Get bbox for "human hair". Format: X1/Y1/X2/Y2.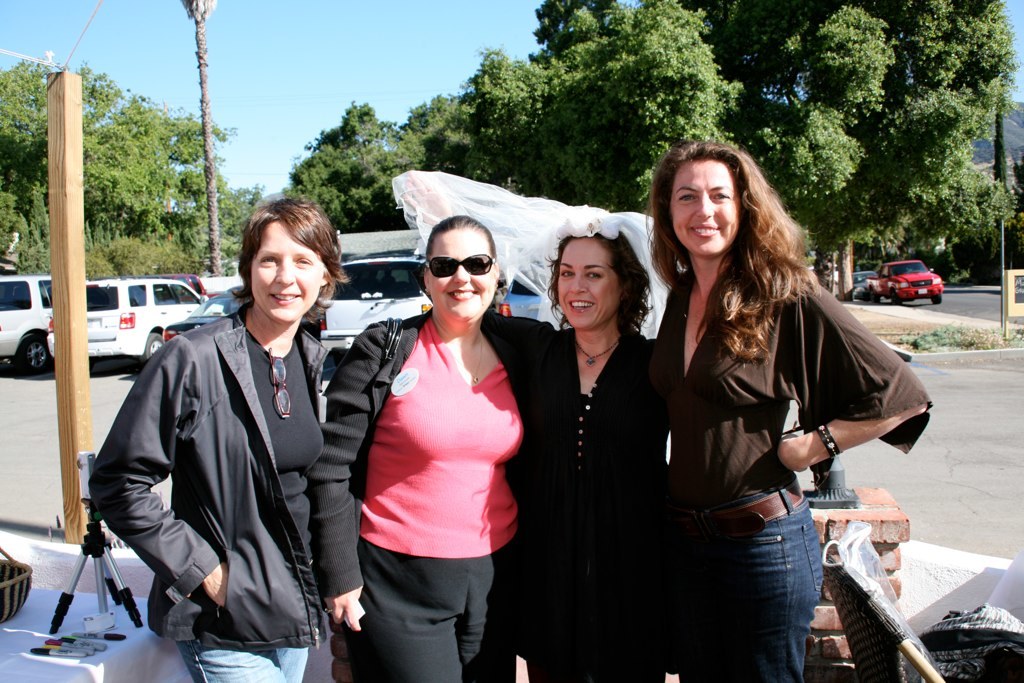
541/228/654/352.
